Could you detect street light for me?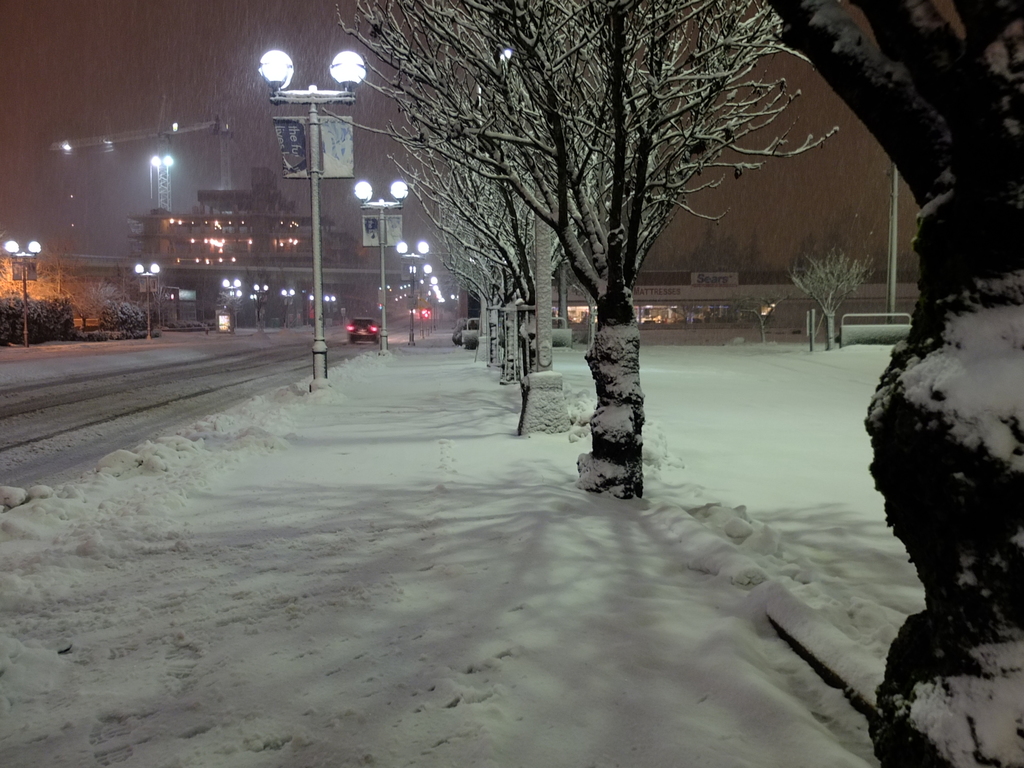
Detection result: <region>227, 291, 243, 305</region>.
